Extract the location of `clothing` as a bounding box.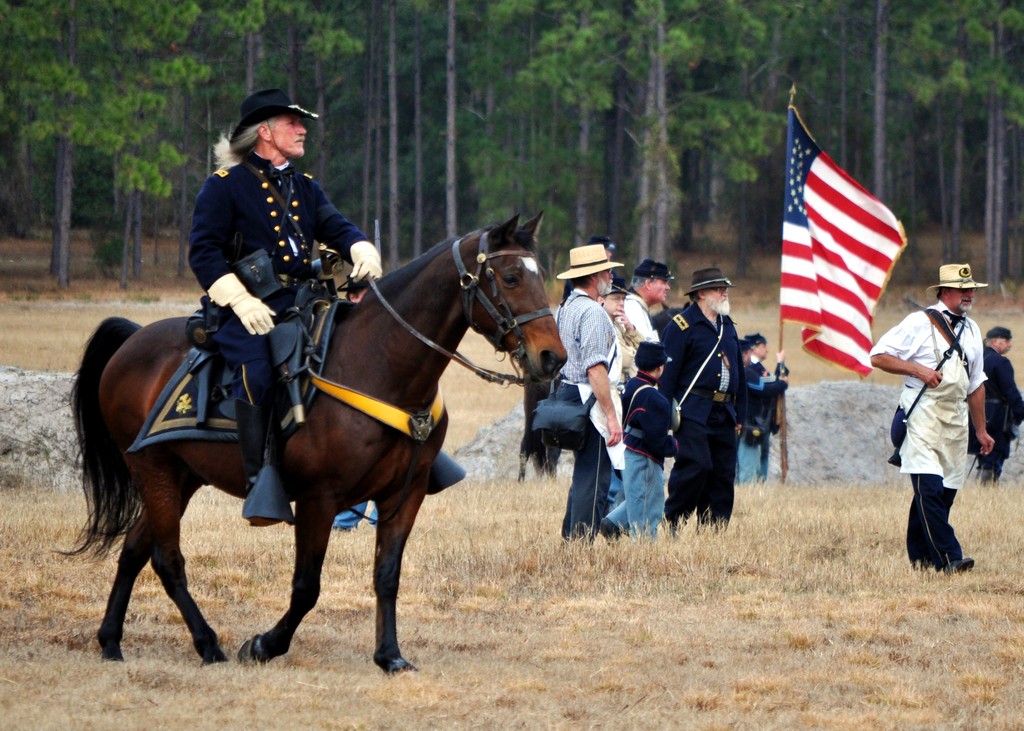
<region>657, 297, 749, 528</region>.
